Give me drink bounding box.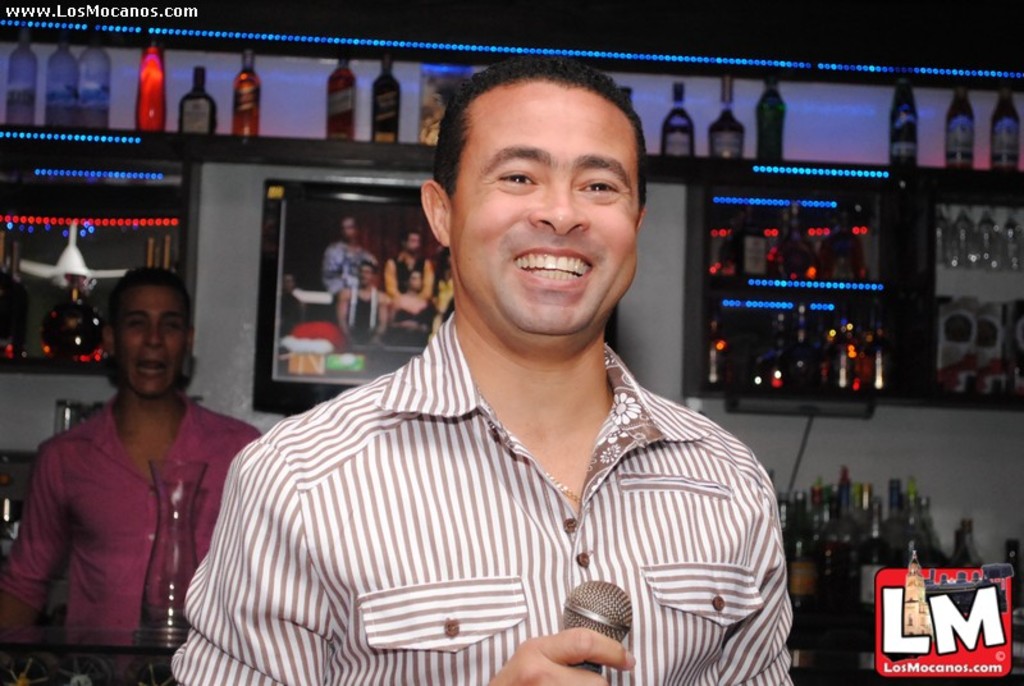
locate(755, 76, 777, 160).
